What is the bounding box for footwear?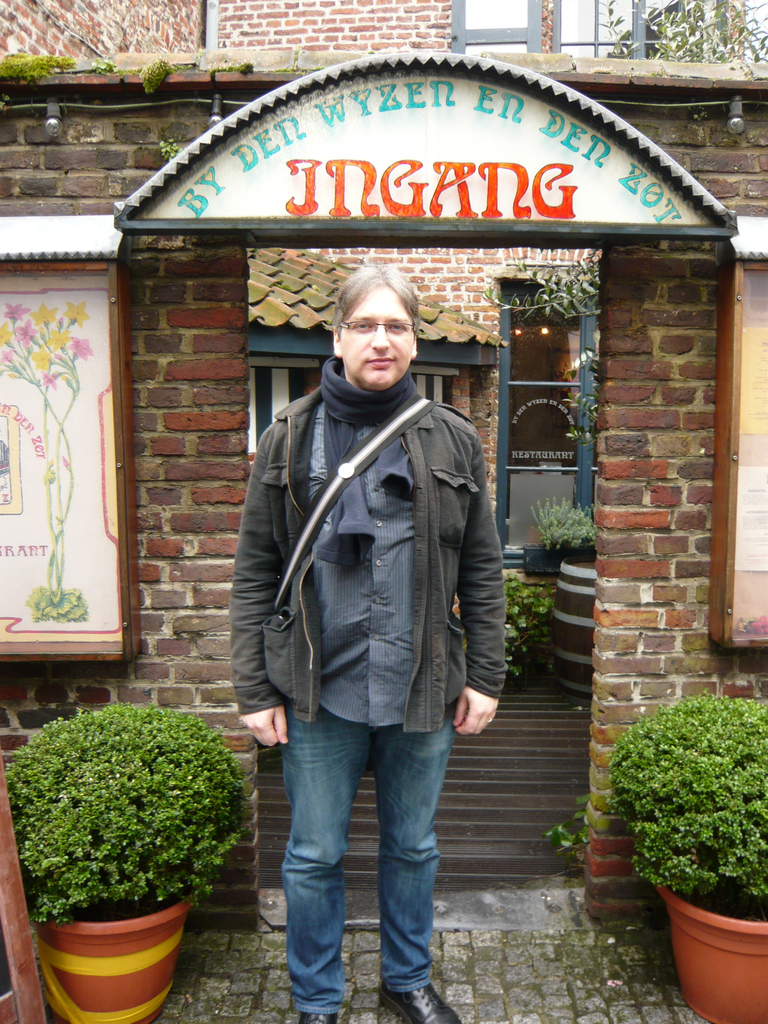
<region>374, 984, 461, 1023</region>.
